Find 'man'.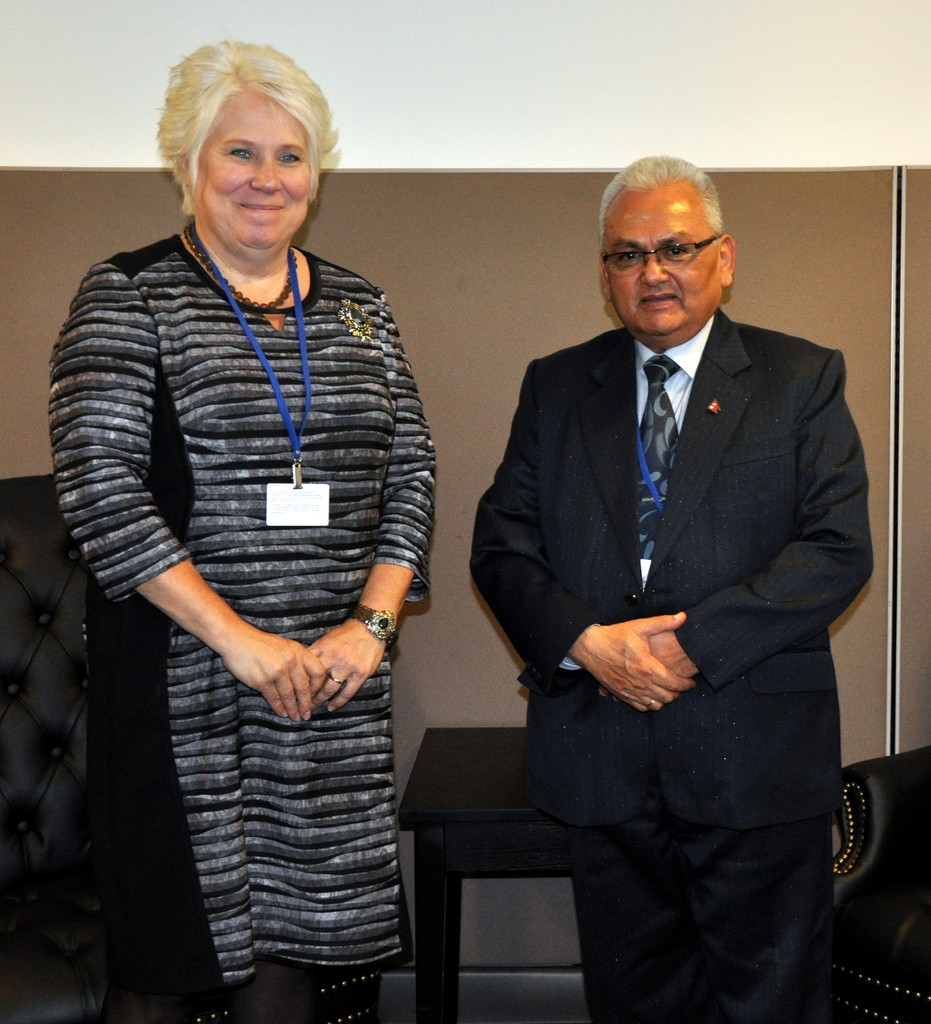
{"x1": 467, "y1": 152, "x2": 878, "y2": 1023}.
